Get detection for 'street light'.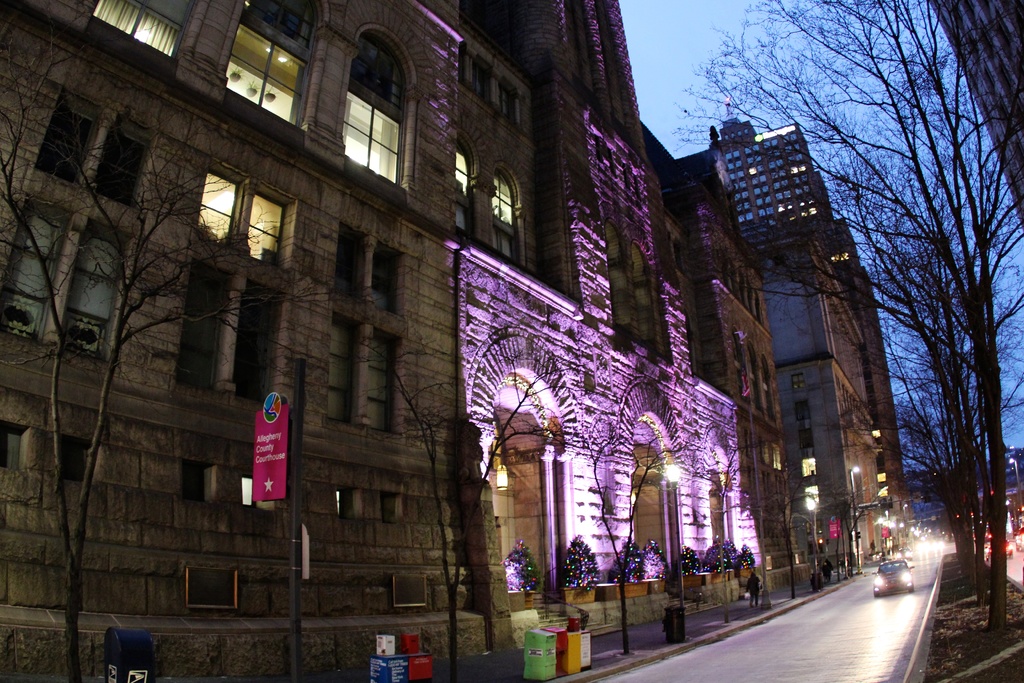
Detection: [x1=847, y1=466, x2=863, y2=573].
